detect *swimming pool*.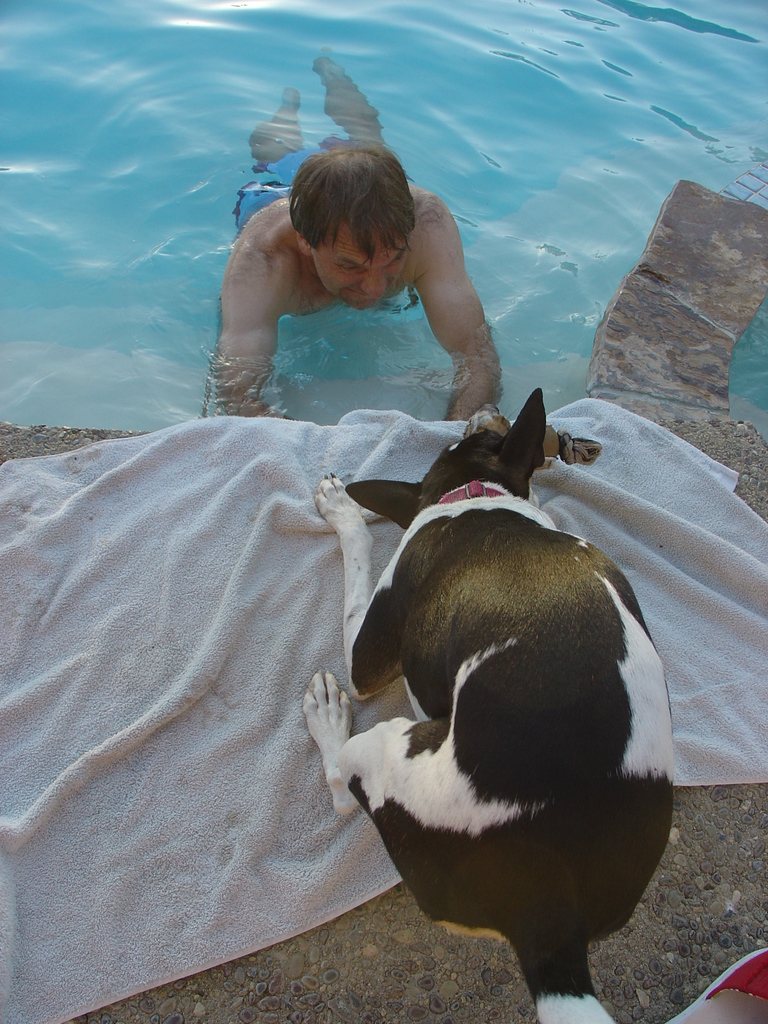
Detected at l=0, t=0, r=767, b=438.
